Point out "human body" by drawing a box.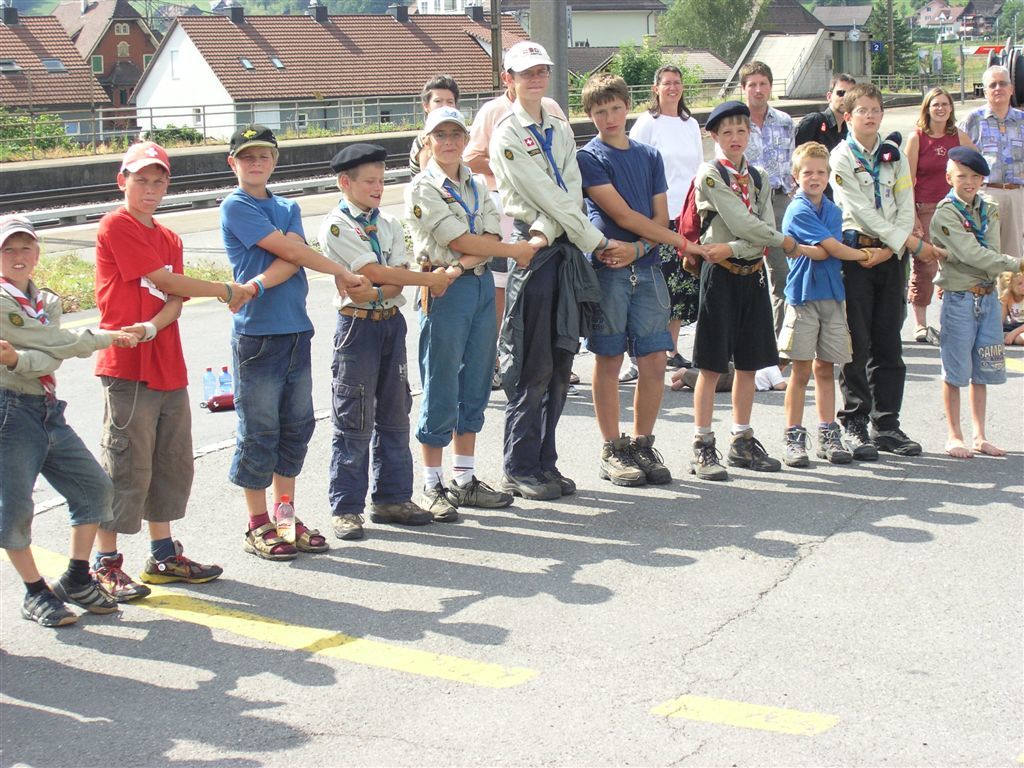
<bbox>412, 107, 542, 528</bbox>.
